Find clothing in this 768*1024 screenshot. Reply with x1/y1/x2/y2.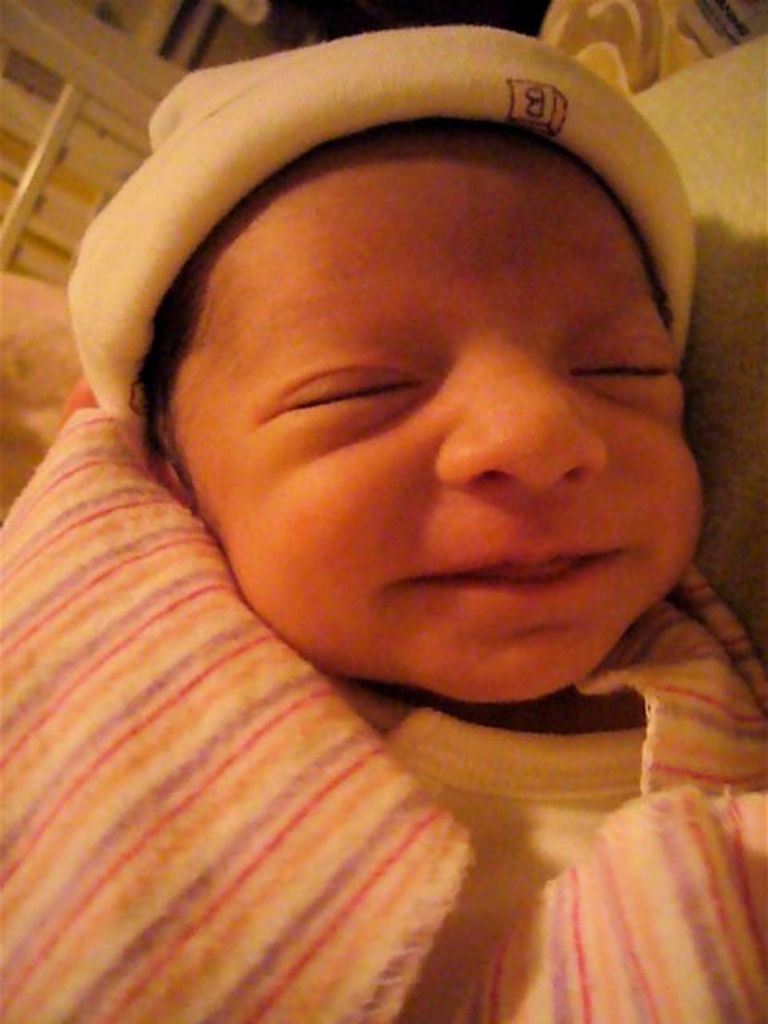
24/157/767/963.
